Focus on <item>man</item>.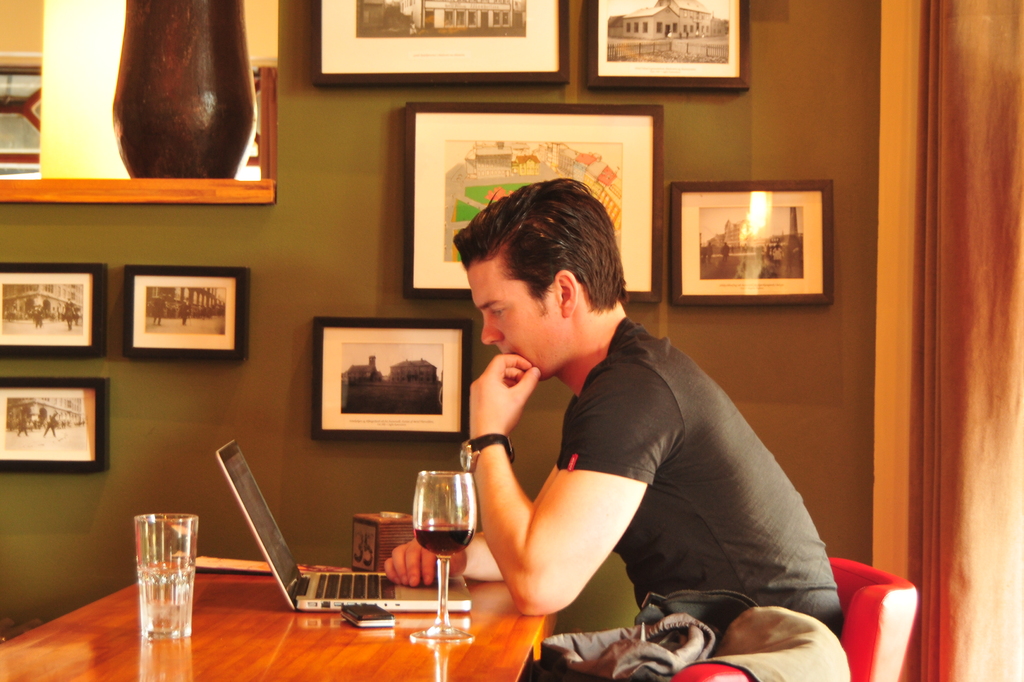
Focused at bbox(15, 413, 28, 434).
